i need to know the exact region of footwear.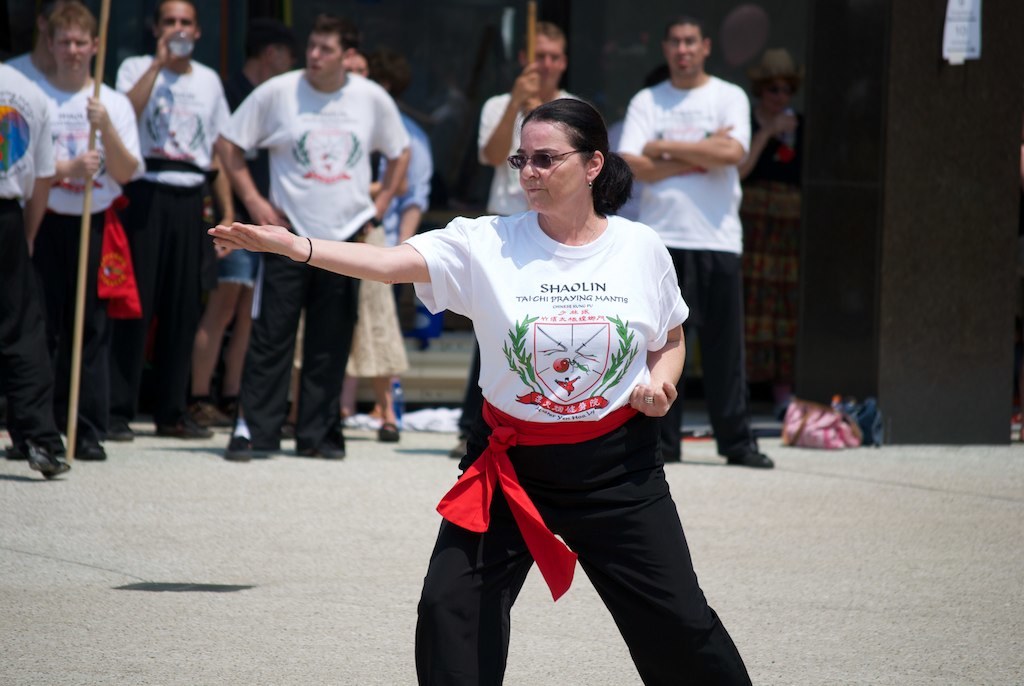
Region: 70/435/112/460.
